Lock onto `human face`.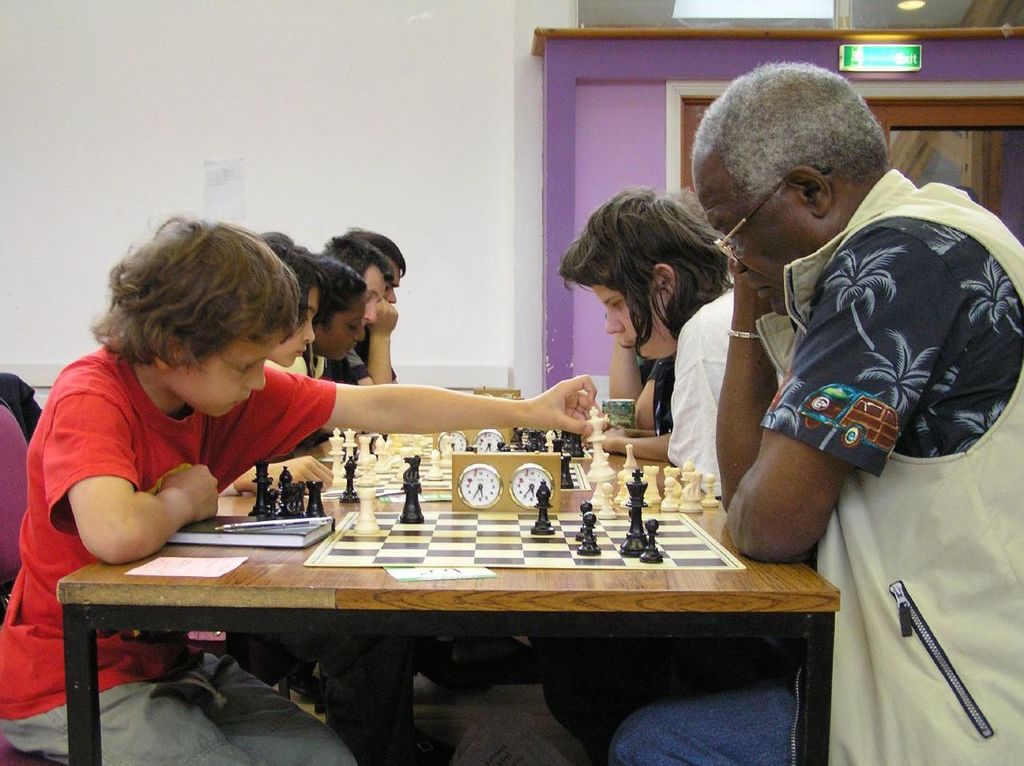
Locked: x1=590 y1=286 x2=678 y2=360.
